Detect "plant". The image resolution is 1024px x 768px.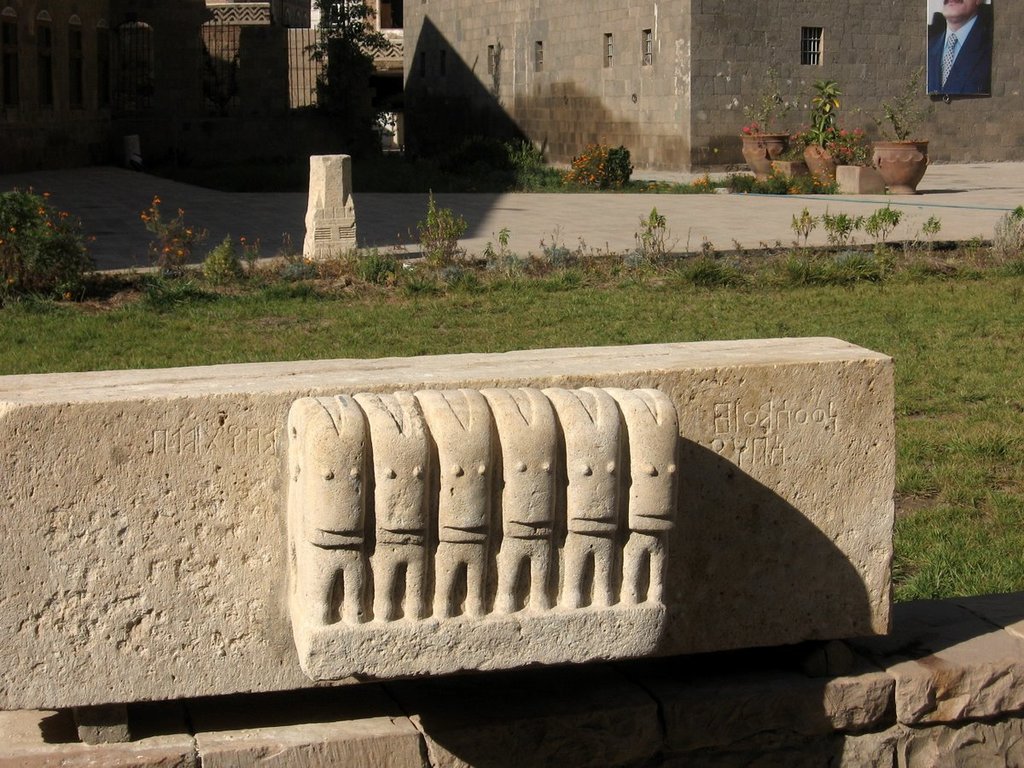
[527,234,589,297].
